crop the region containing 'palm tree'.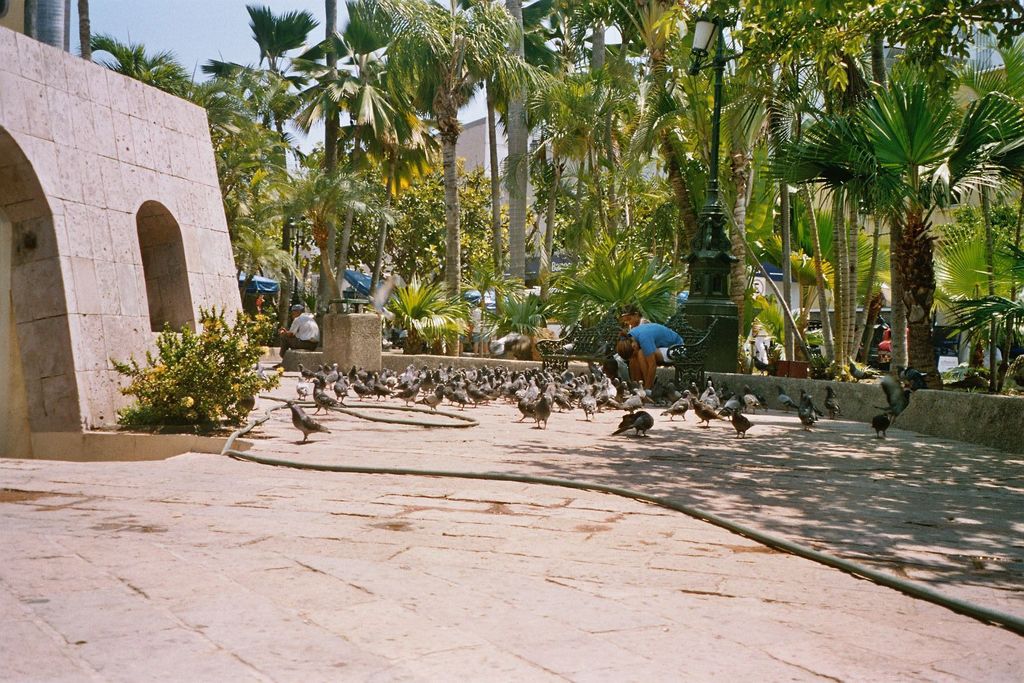
Crop region: 379:9:482:359.
